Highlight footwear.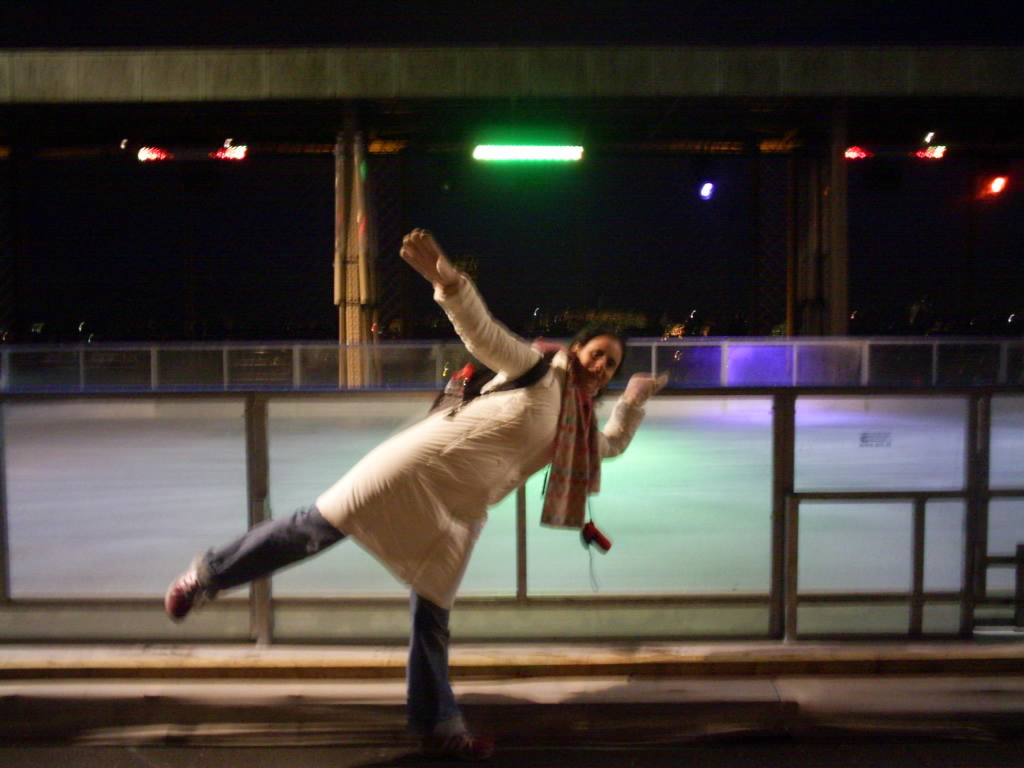
Highlighted region: select_region(418, 730, 496, 764).
